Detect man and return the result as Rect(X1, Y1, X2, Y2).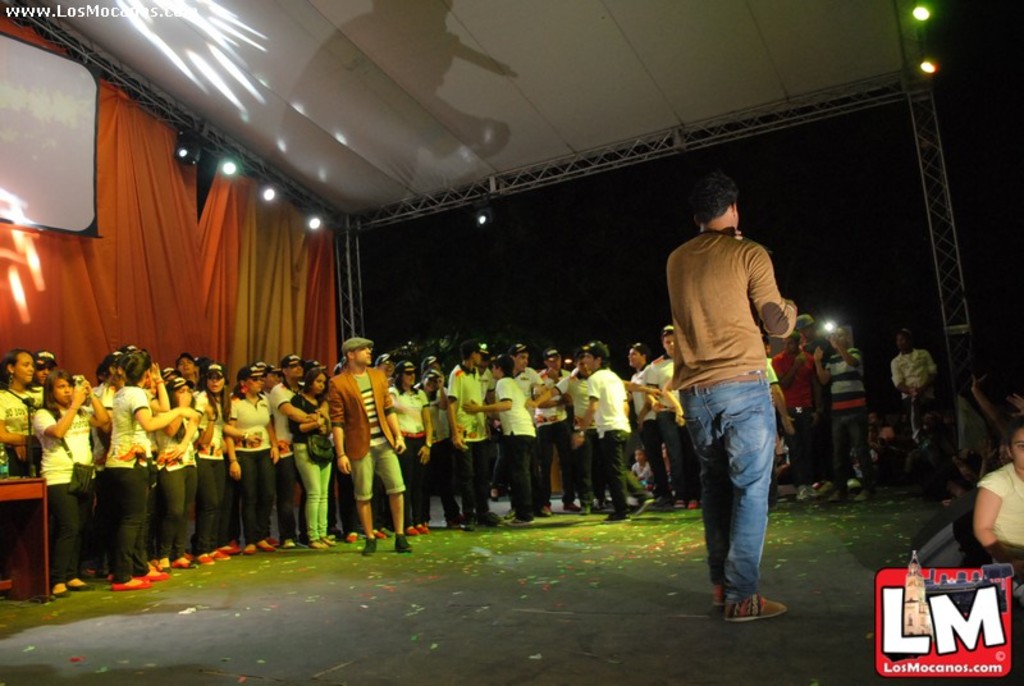
Rect(768, 330, 828, 499).
